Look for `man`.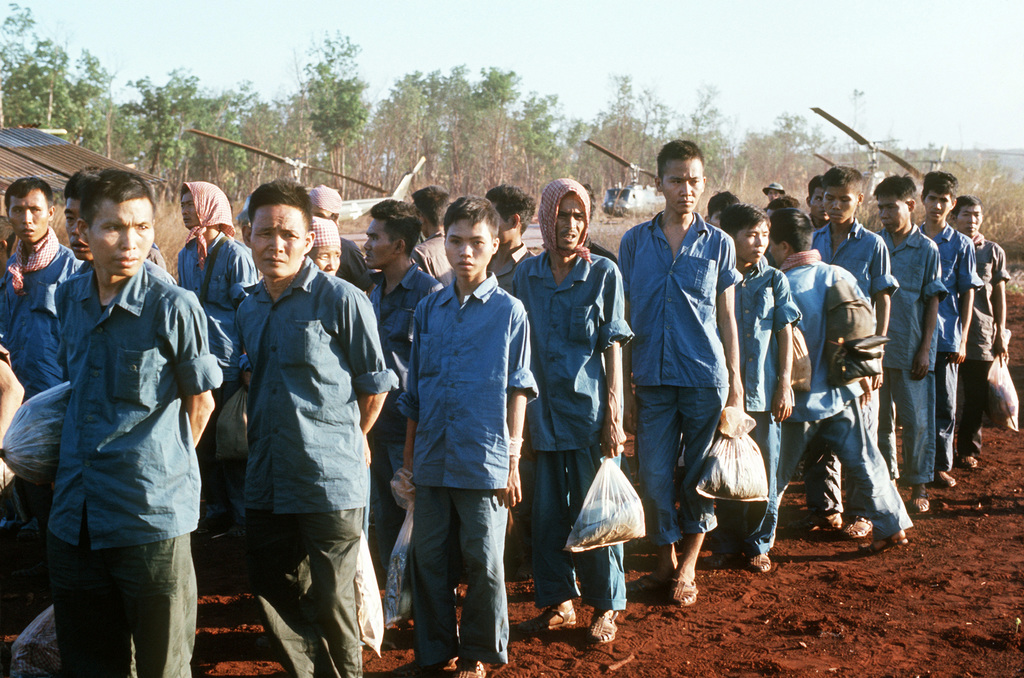
Found: 718, 204, 801, 575.
